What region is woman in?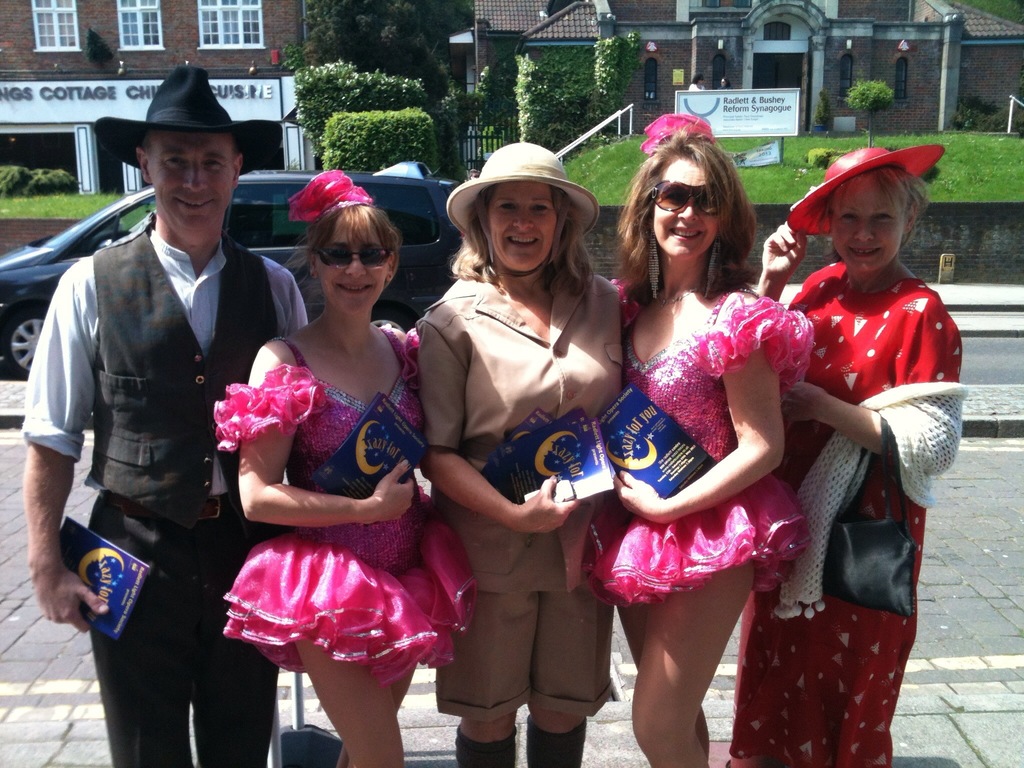
(214, 205, 476, 767).
